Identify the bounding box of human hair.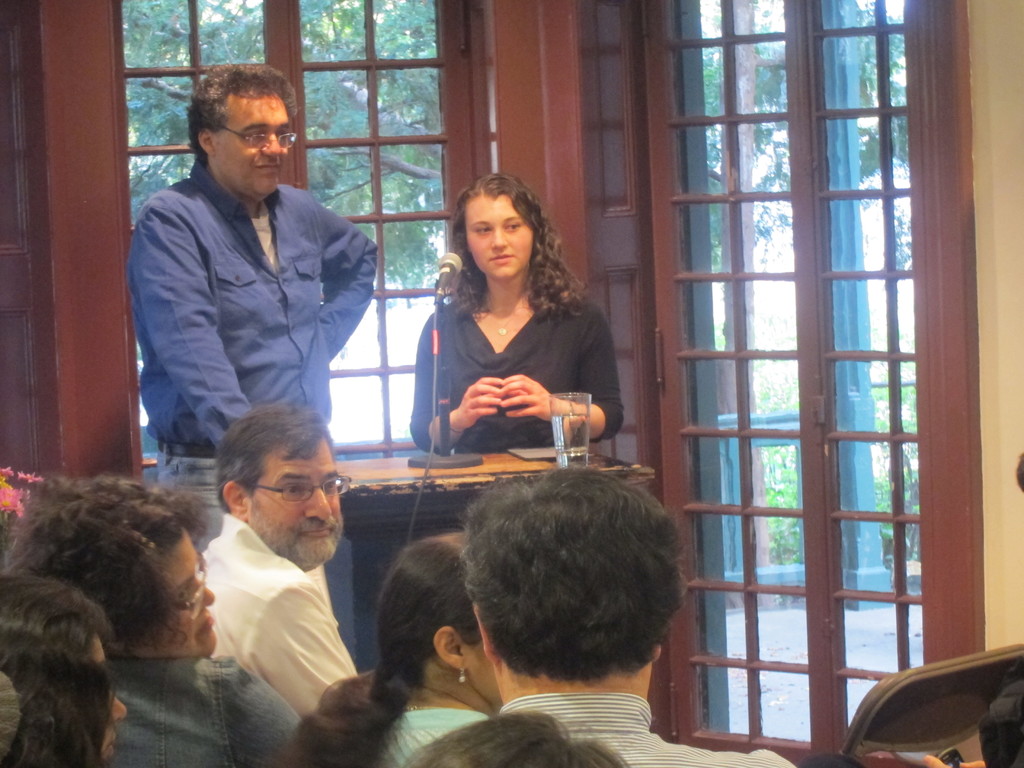
[0, 648, 117, 767].
